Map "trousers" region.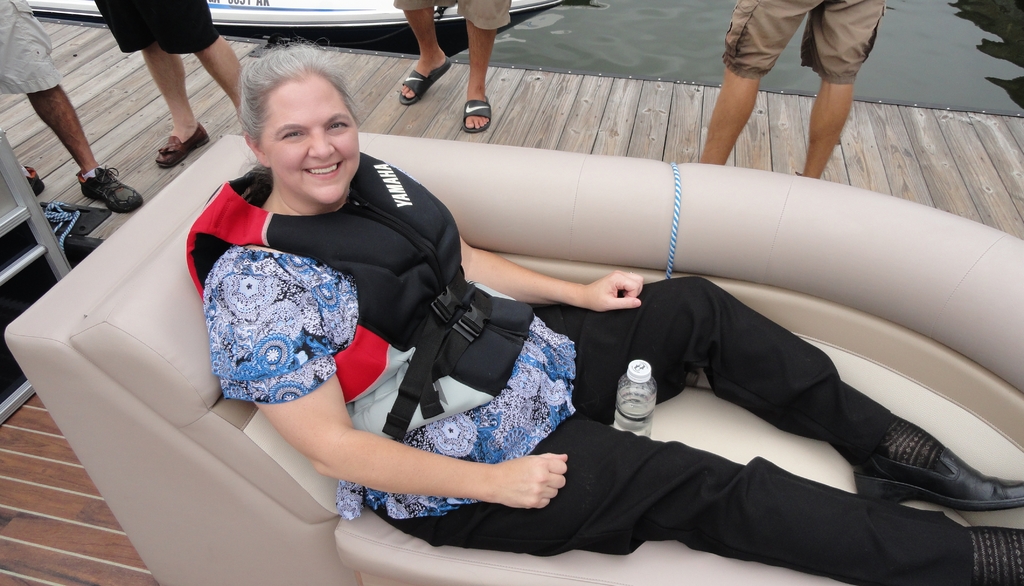
Mapped to bbox=[374, 271, 947, 573].
